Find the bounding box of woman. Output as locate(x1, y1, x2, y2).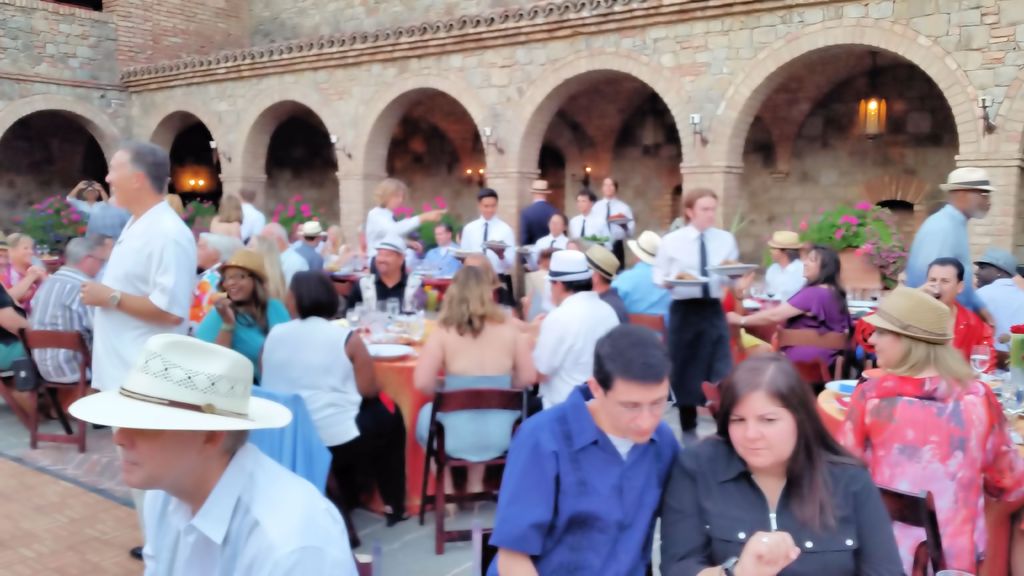
locate(711, 246, 850, 377).
